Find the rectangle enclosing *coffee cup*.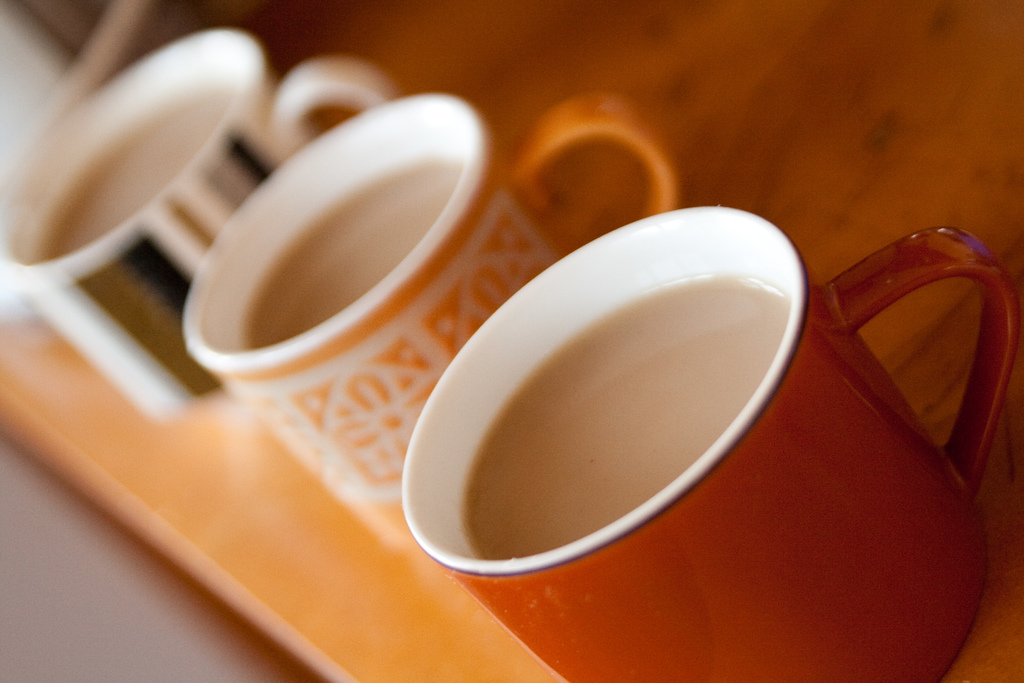
[left=0, top=27, right=407, bottom=427].
